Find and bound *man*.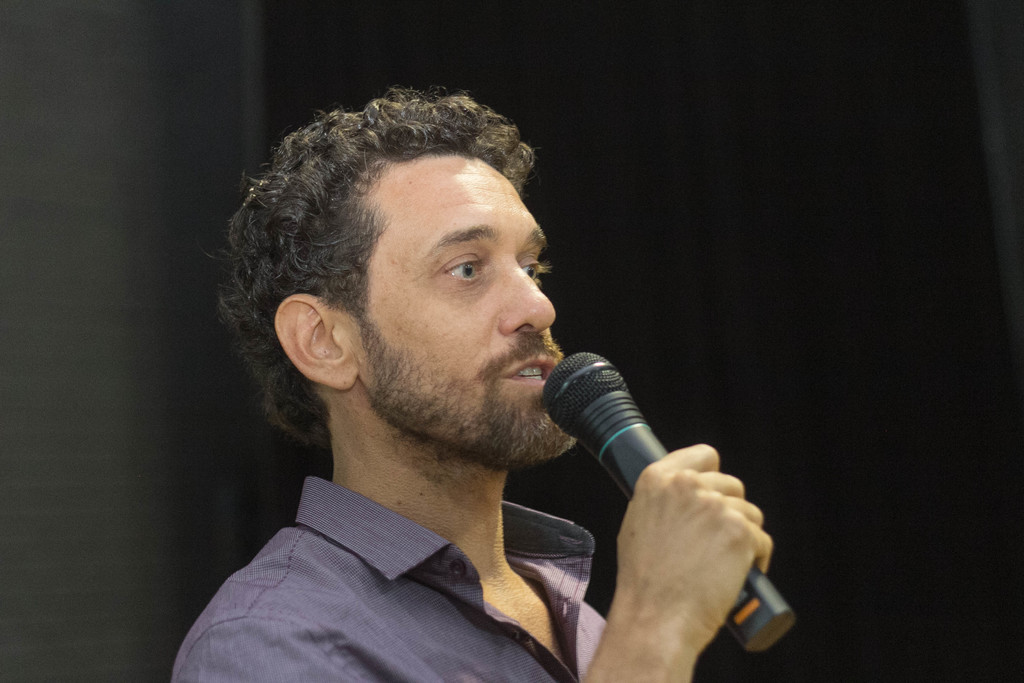
Bound: box(159, 88, 775, 682).
